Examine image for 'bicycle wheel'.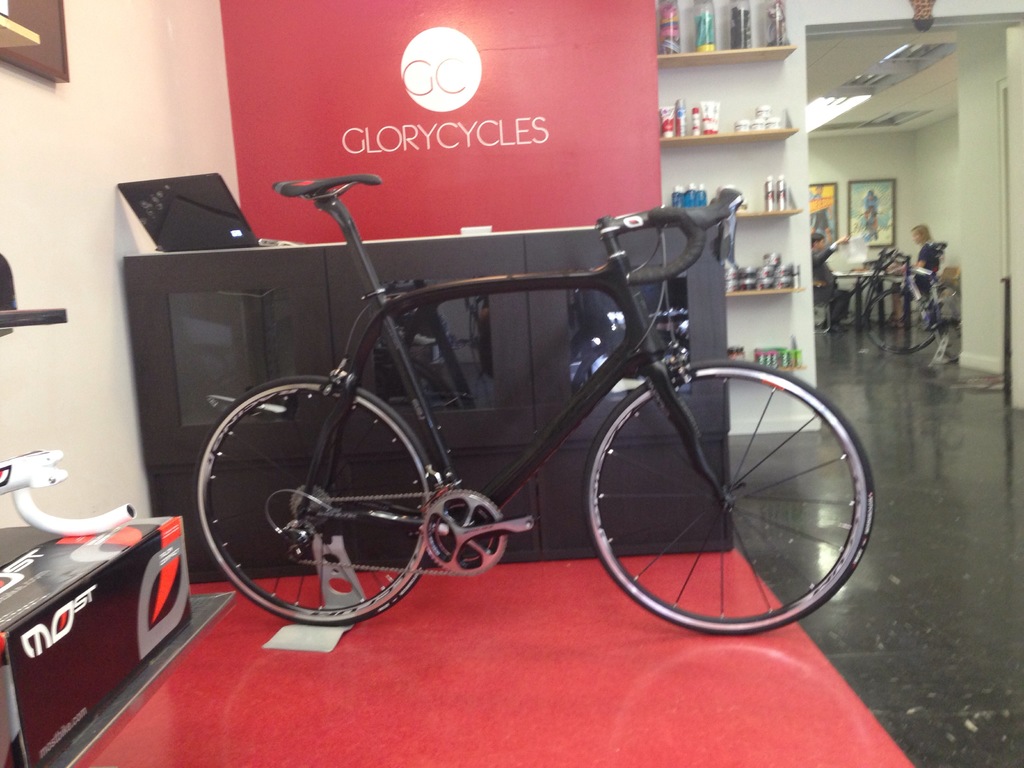
Examination result: l=867, t=284, r=936, b=353.
